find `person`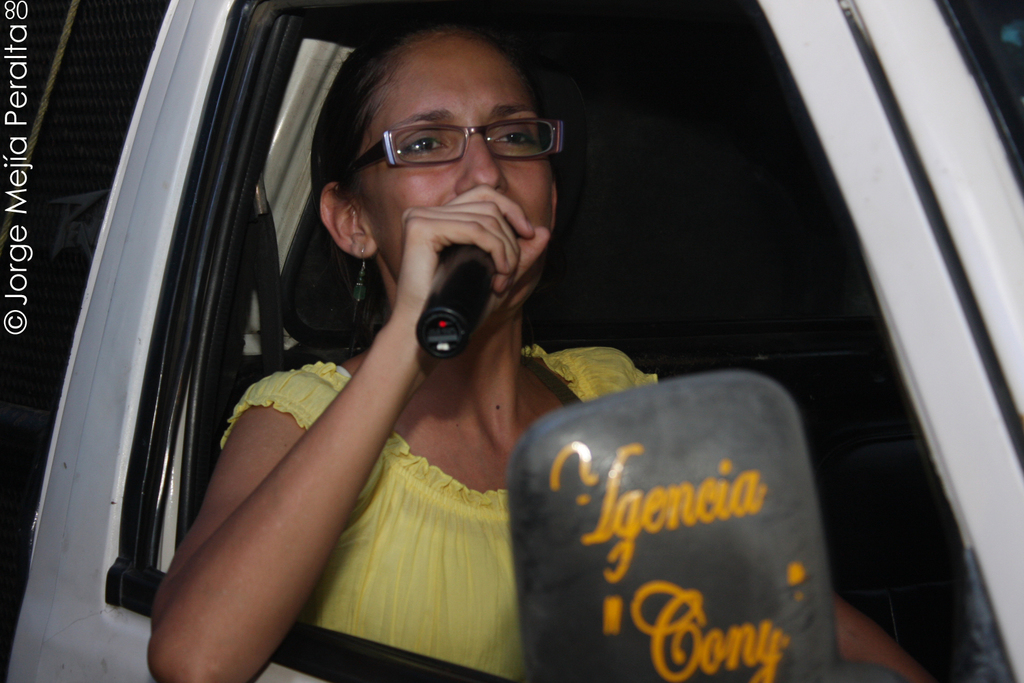
box(144, 17, 927, 682)
